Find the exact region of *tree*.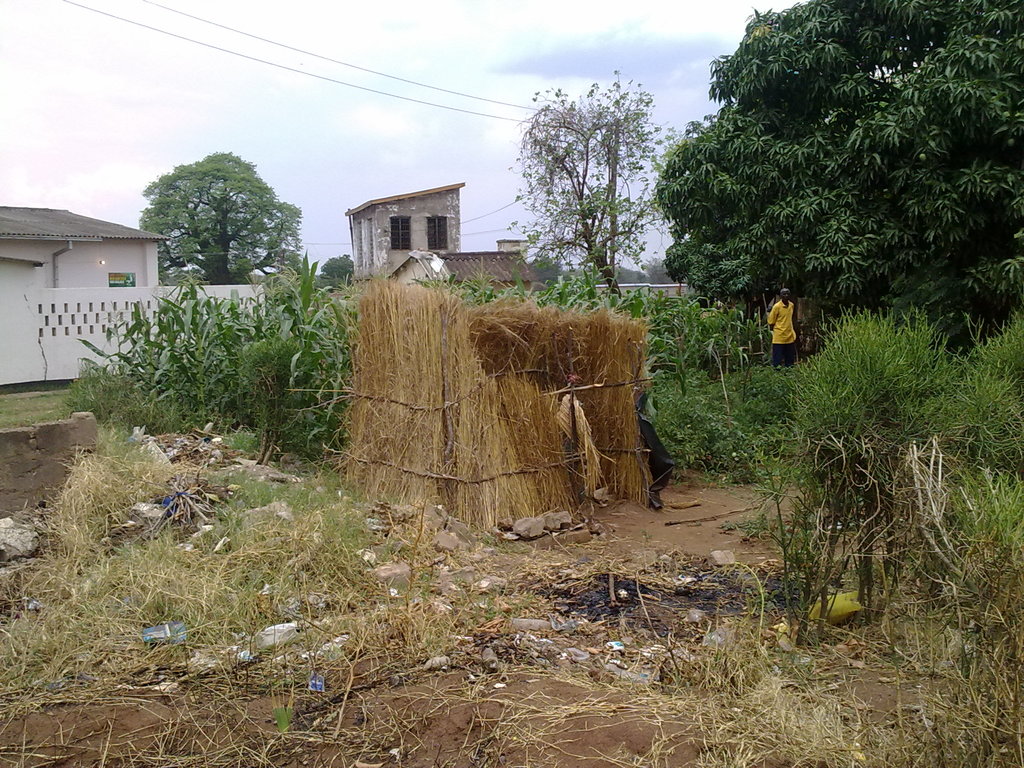
Exact region: x1=592, y1=260, x2=646, y2=284.
